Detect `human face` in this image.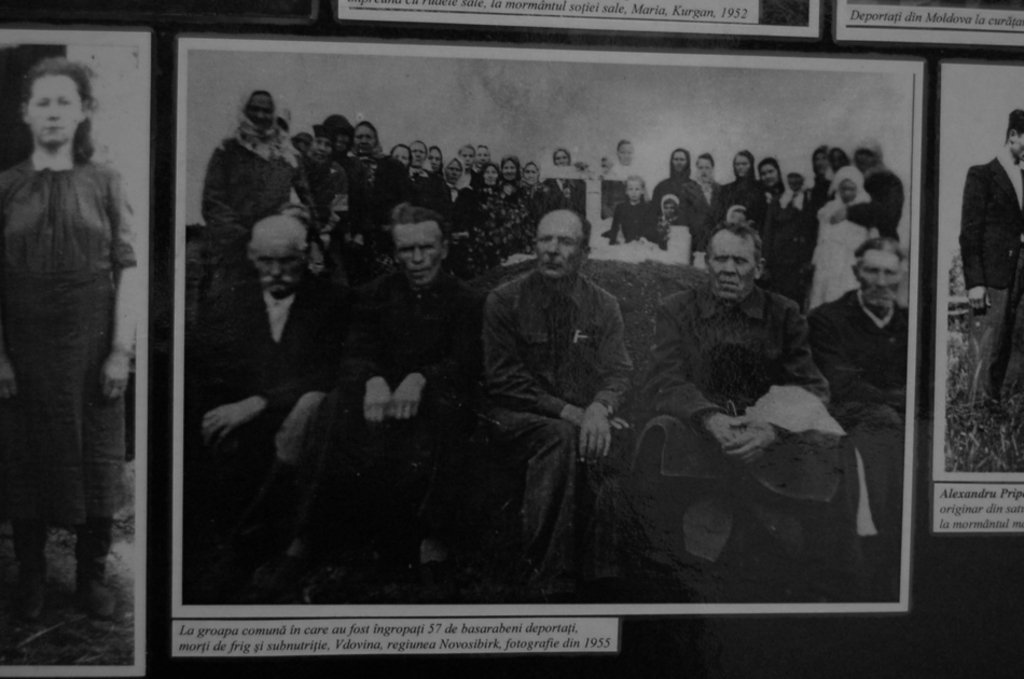
Detection: <box>28,75,81,142</box>.
